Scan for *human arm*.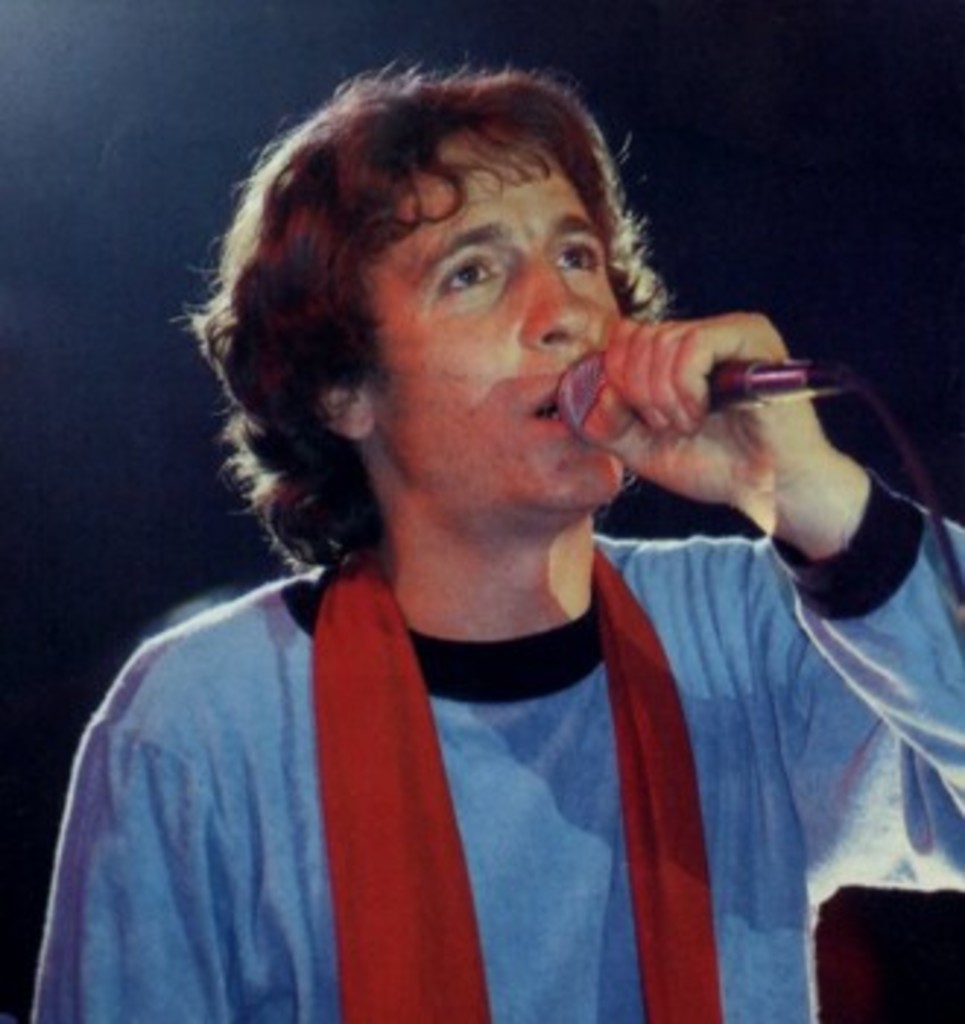
Scan result: BBox(585, 301, 936, 784).
